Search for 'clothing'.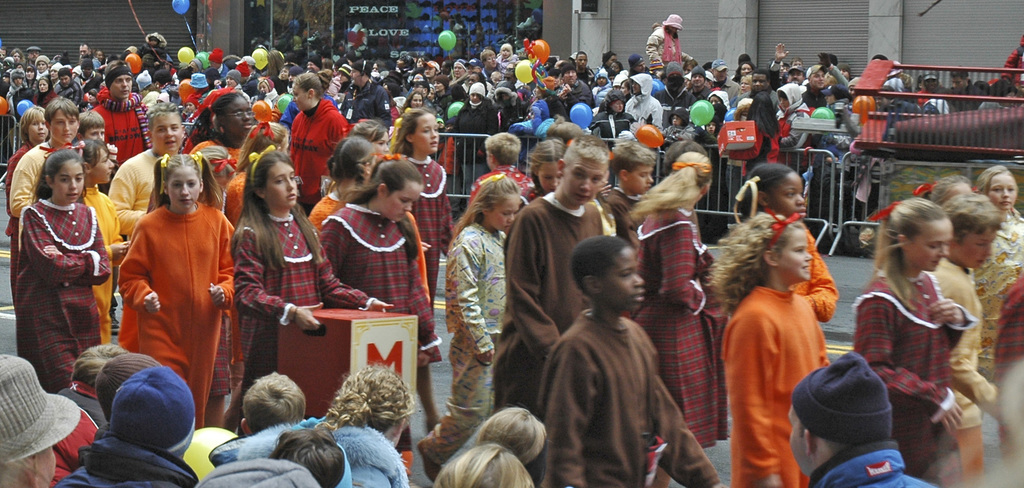
Found at bbox=(1, 139, 45, 192).
